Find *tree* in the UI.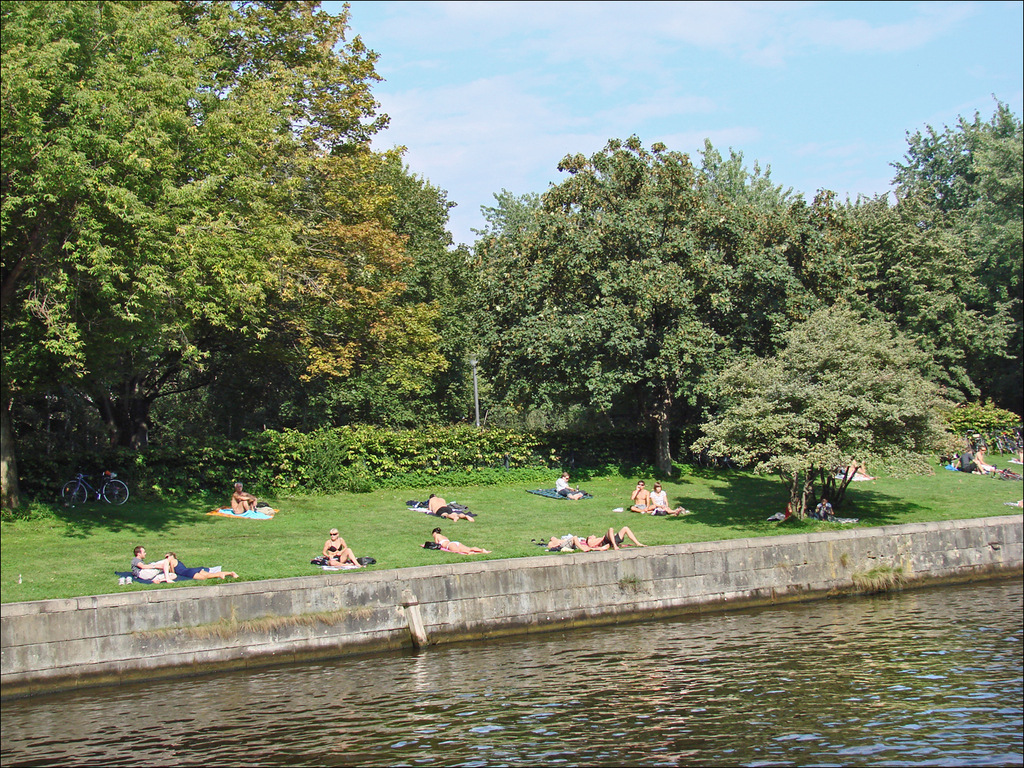
UI element at l=693, t=131, r=812, b=327.
